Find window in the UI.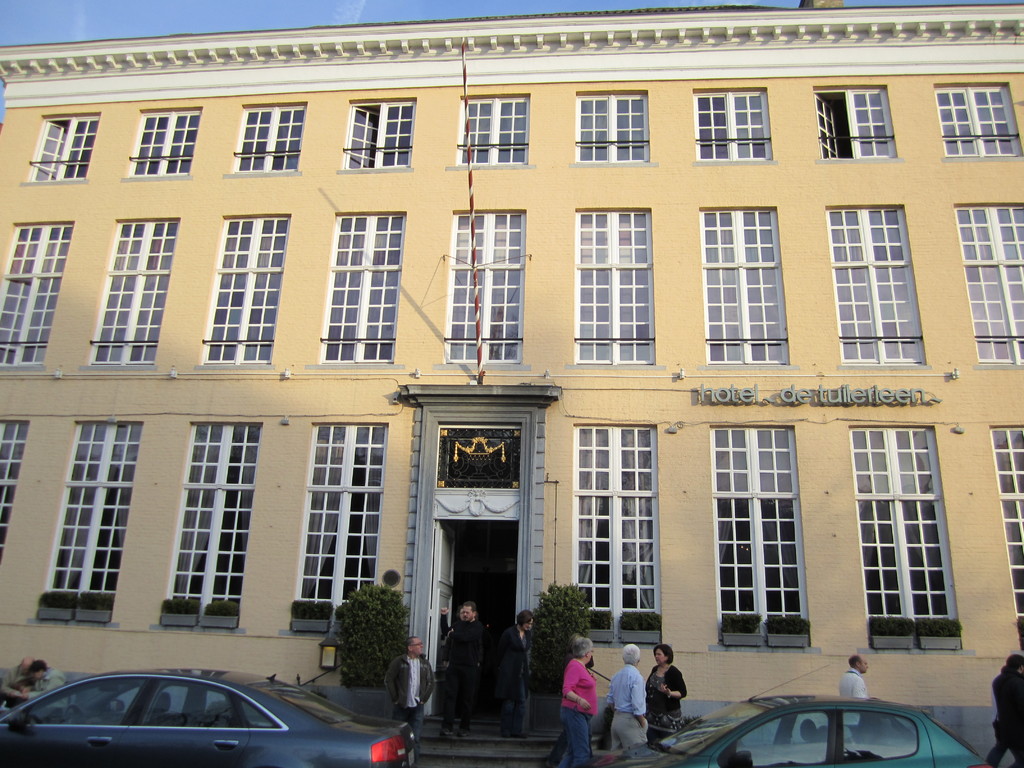
UI element at box(91, 216, 177, 364).
